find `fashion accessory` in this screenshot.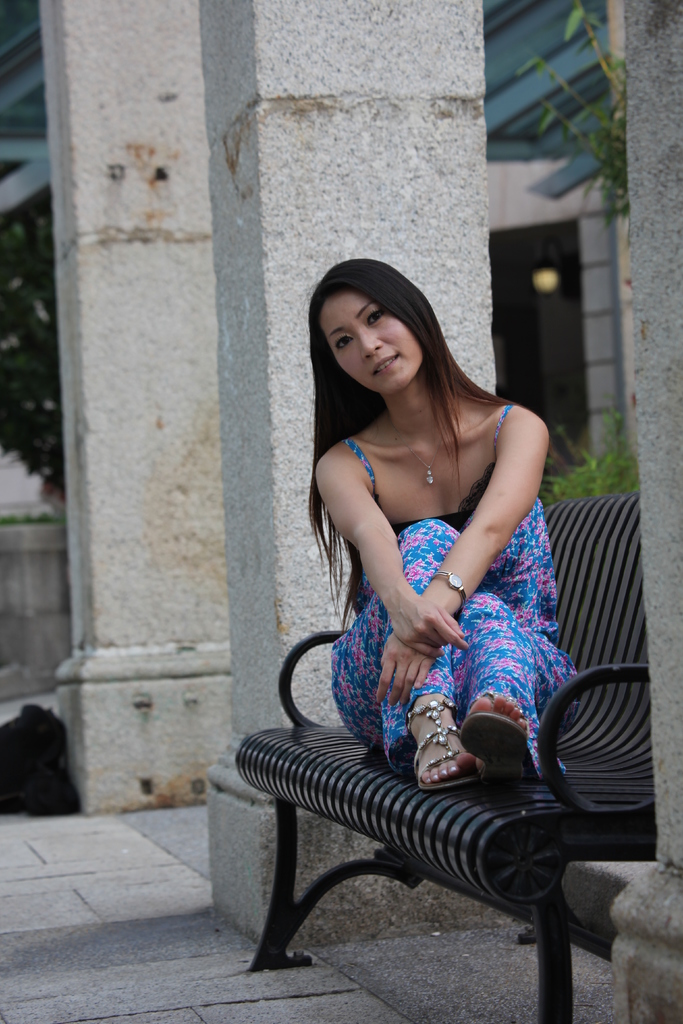
The bounding box for `fashion accessory` is bbox=[430, 579, 462, 608].
